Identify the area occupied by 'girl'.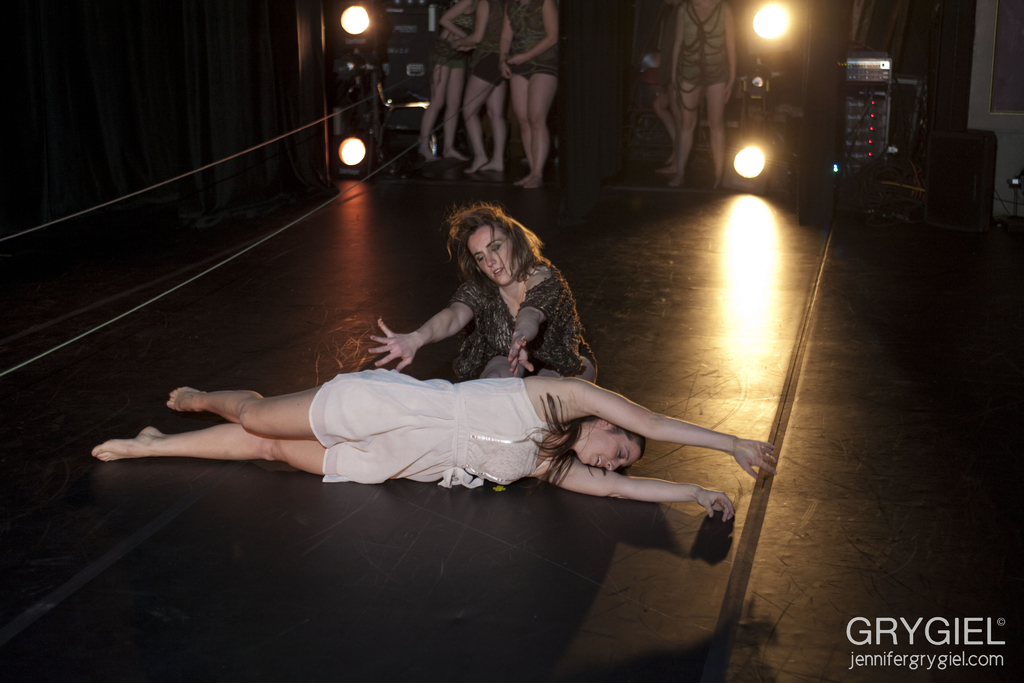
Area: x1=364, y1=195, x2=608, y2=395.
